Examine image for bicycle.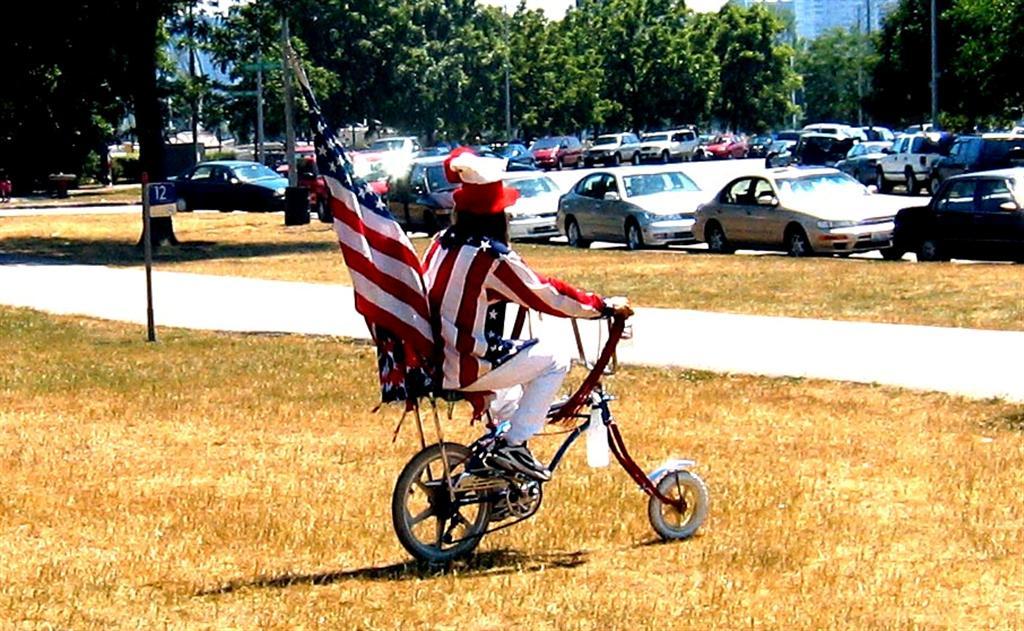
Examination result: [385, 274, 675, 580].
